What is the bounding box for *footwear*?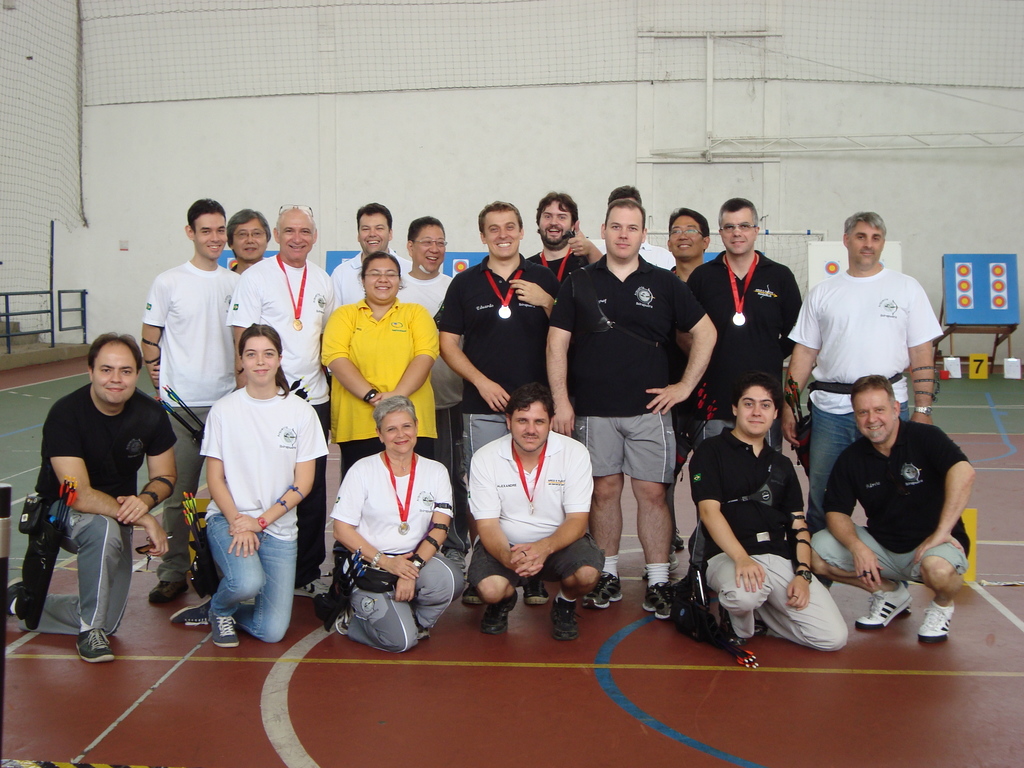
x1=332 y1=611 x2=350 y2=631.
